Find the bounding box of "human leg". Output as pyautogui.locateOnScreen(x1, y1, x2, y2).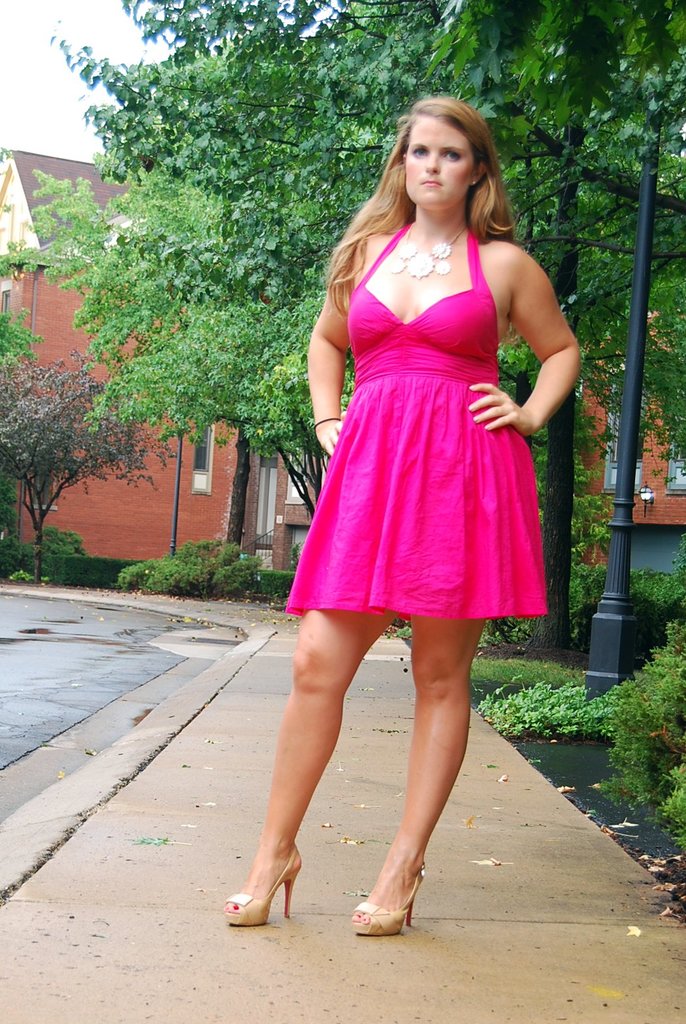
pyautogui.locateOnScreen(344, 431, 476, 929).
